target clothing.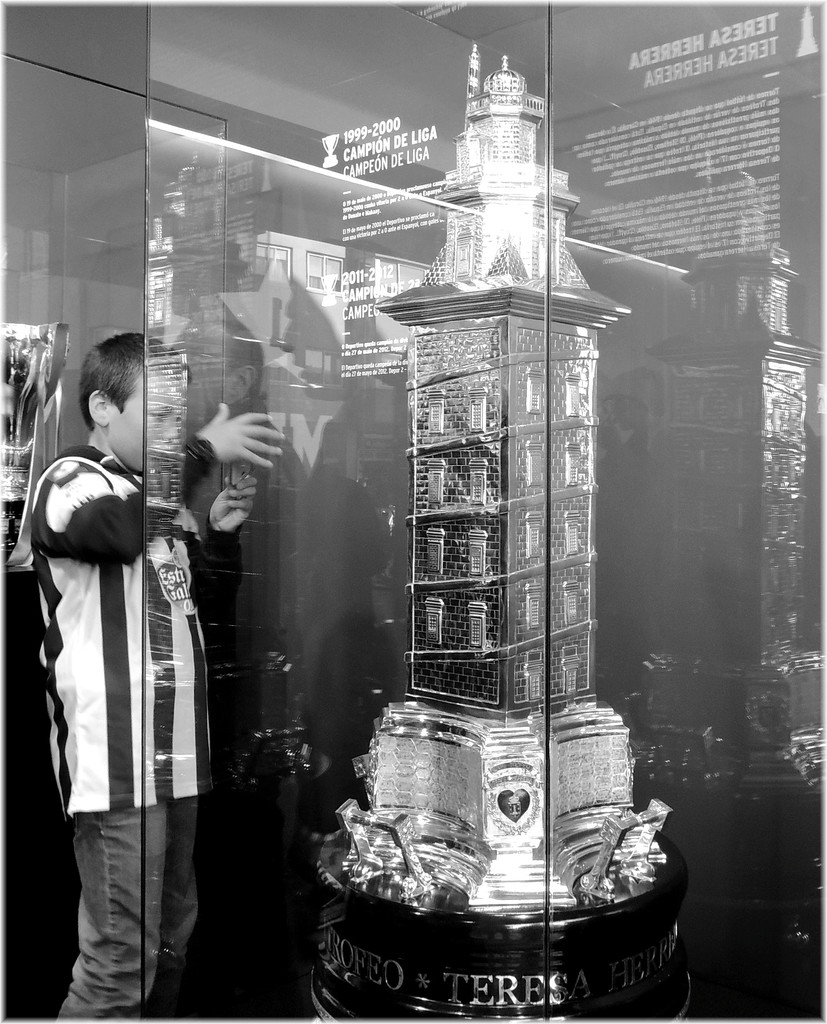
Target region: {"x1": 29, "y1": 361, "x2": 222, "y2": 1000}.
